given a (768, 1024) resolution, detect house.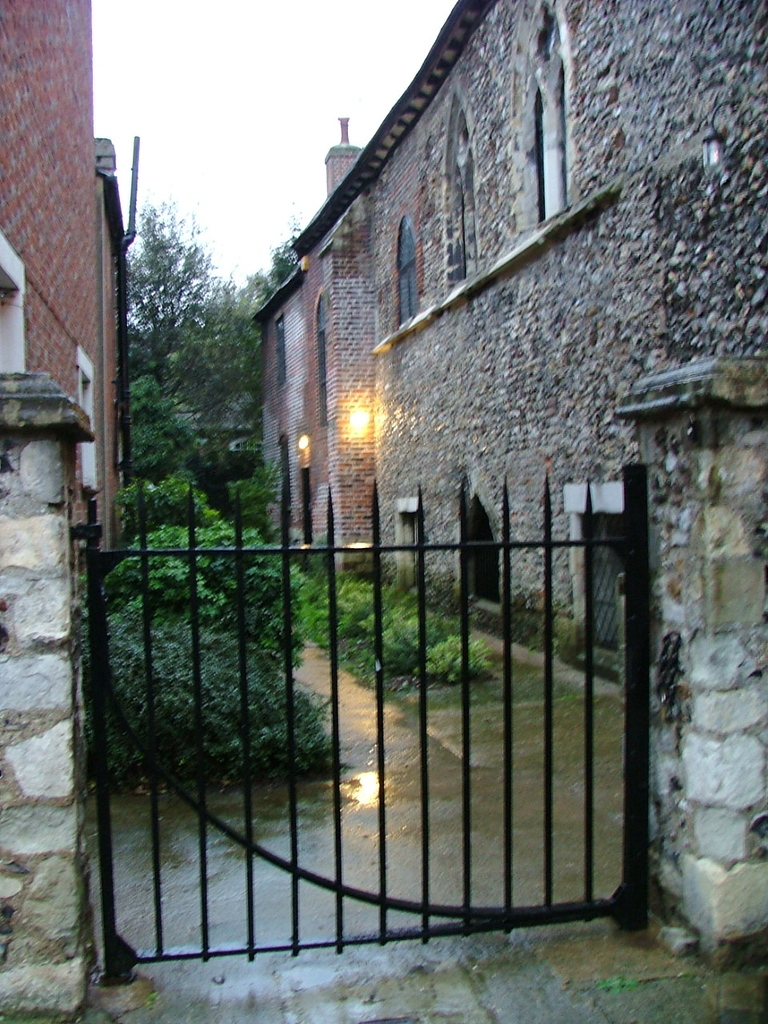
(0,0,128,554).
